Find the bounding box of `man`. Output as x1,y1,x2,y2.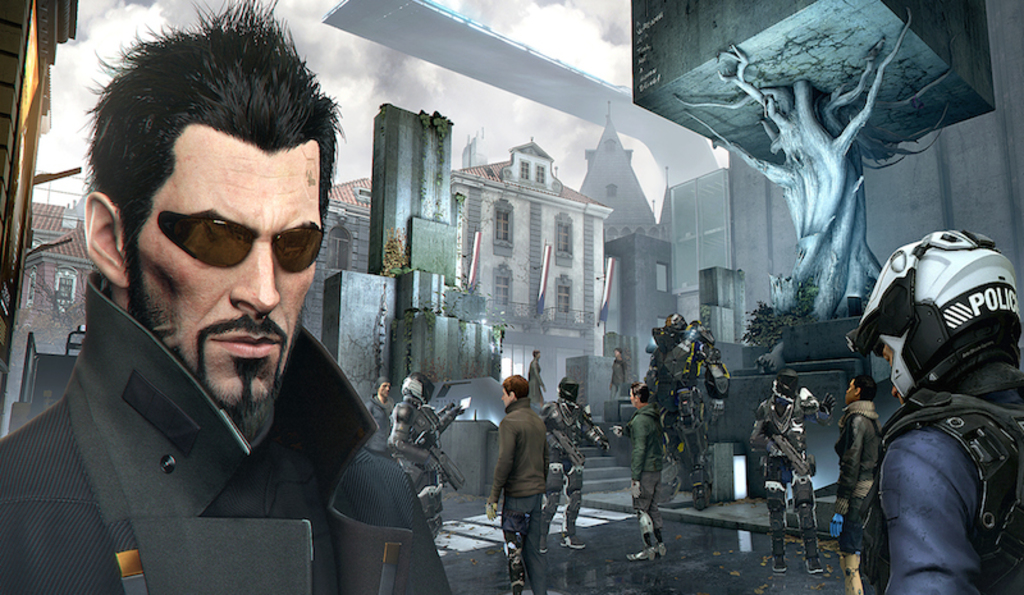
362,377,404,459.
